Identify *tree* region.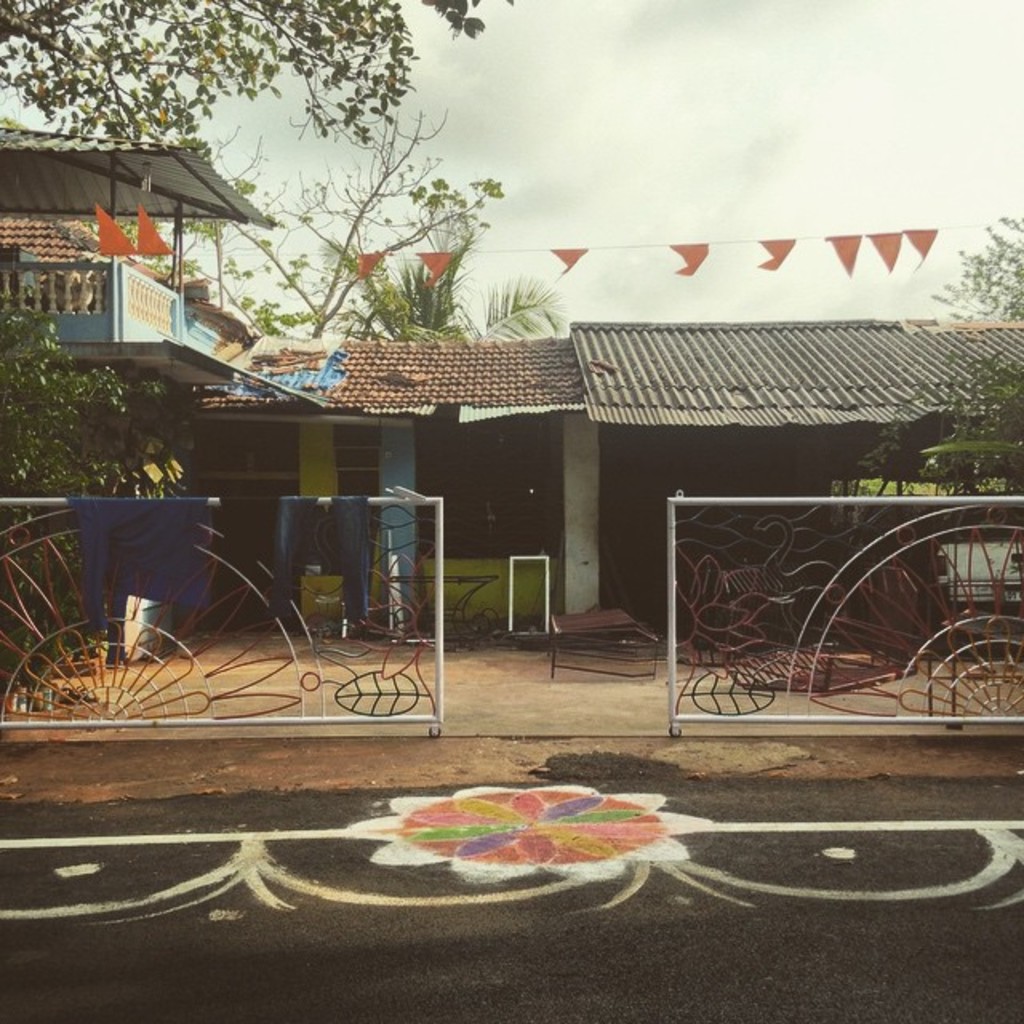
Region: {"left": 122, "top": 155, "right": 566, "bottom": 344}.
